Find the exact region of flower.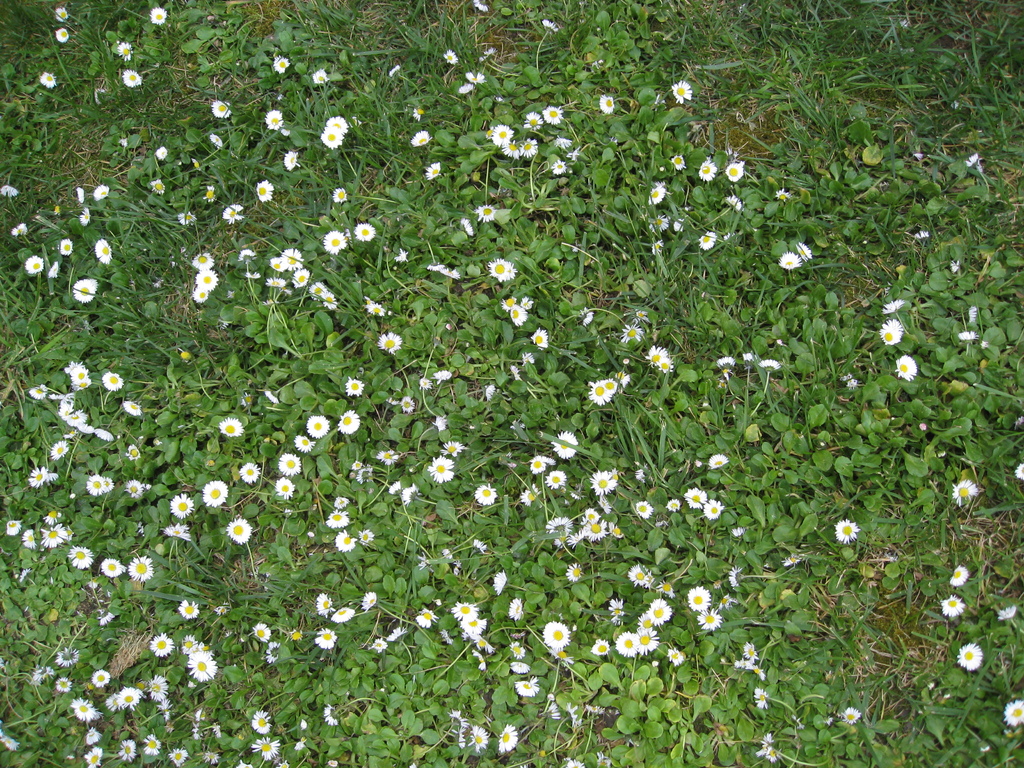
Exact region: (477,202,499,227).
